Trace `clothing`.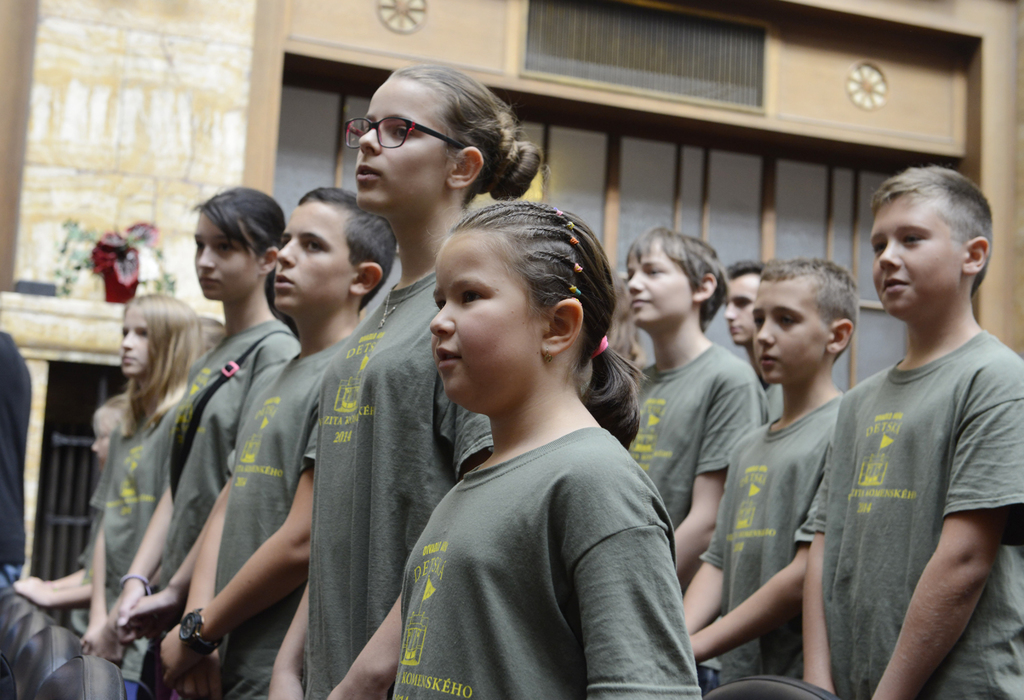
Traced to pyautogui.locateOnScreen(215, 328, 357, 699).
